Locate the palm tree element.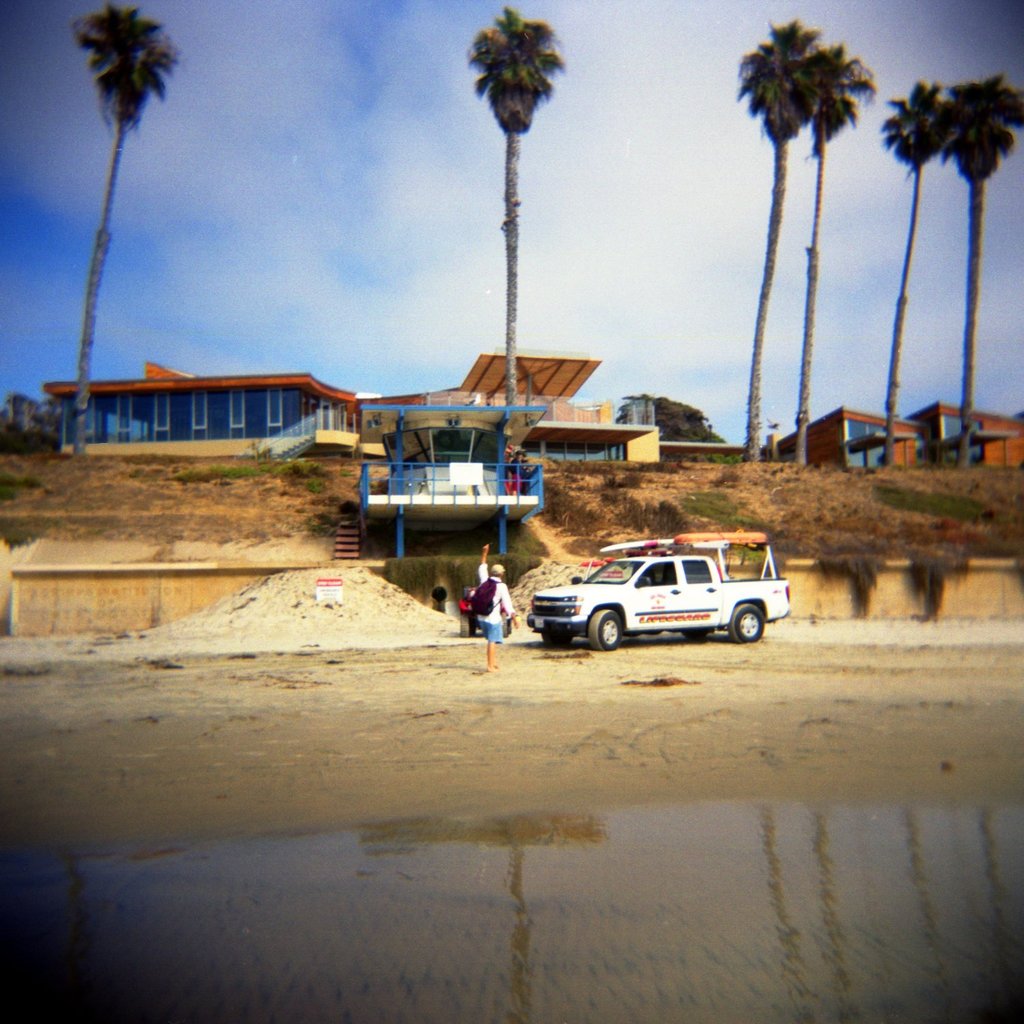
Element bbox: [801, 58, 861, 444].
